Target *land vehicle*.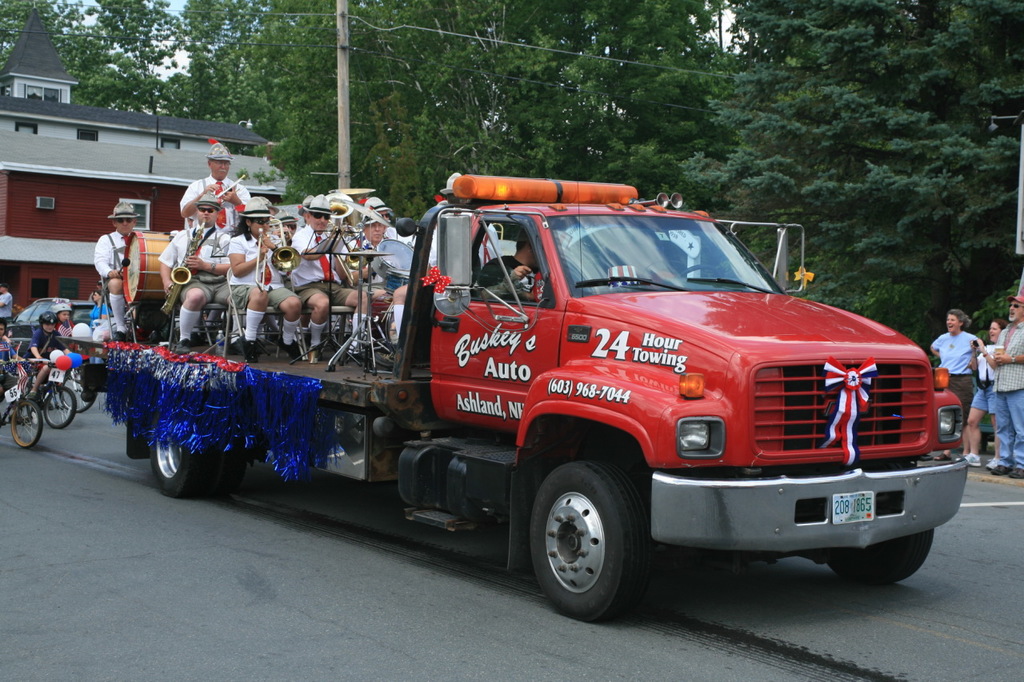
Target region: BBox(54, 359, 100, 414).
